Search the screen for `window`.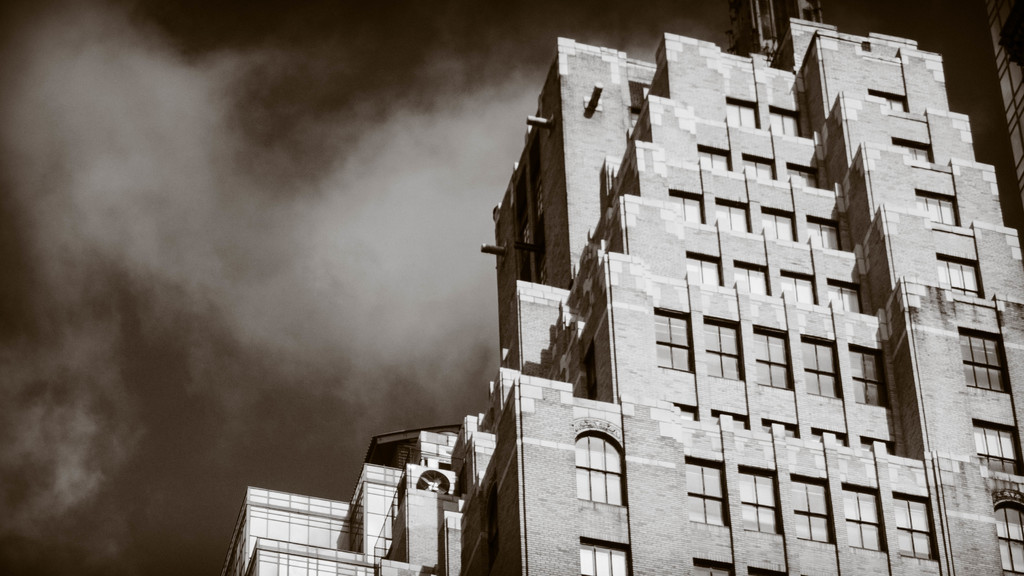
Found at l=738, t=470, r=785, b=540.
